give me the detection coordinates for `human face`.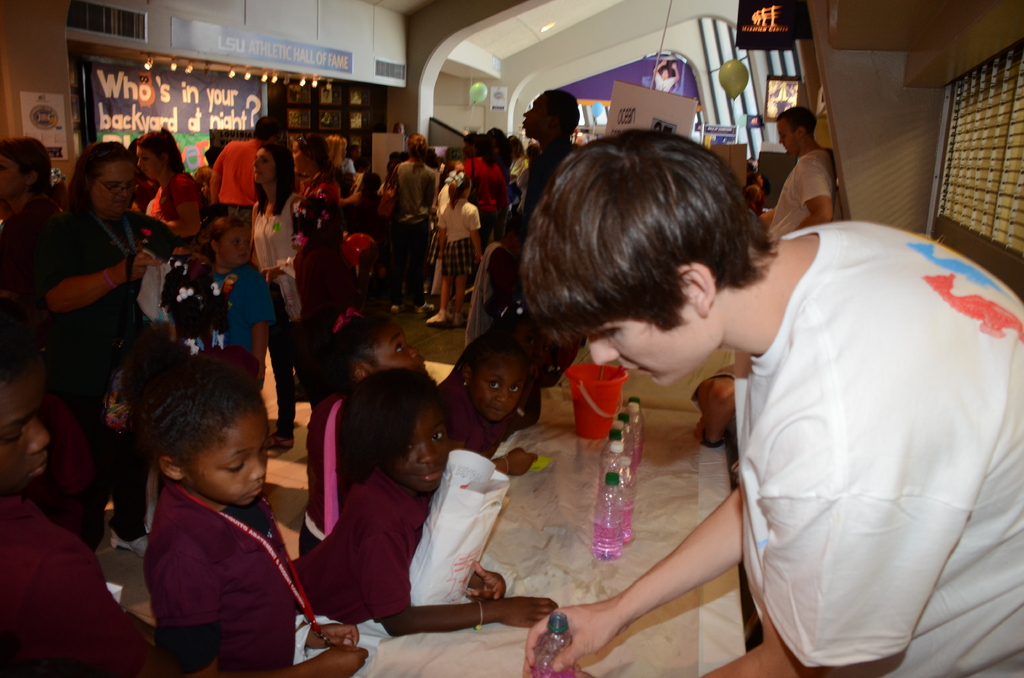
detection(522, 92, 547, 143).
